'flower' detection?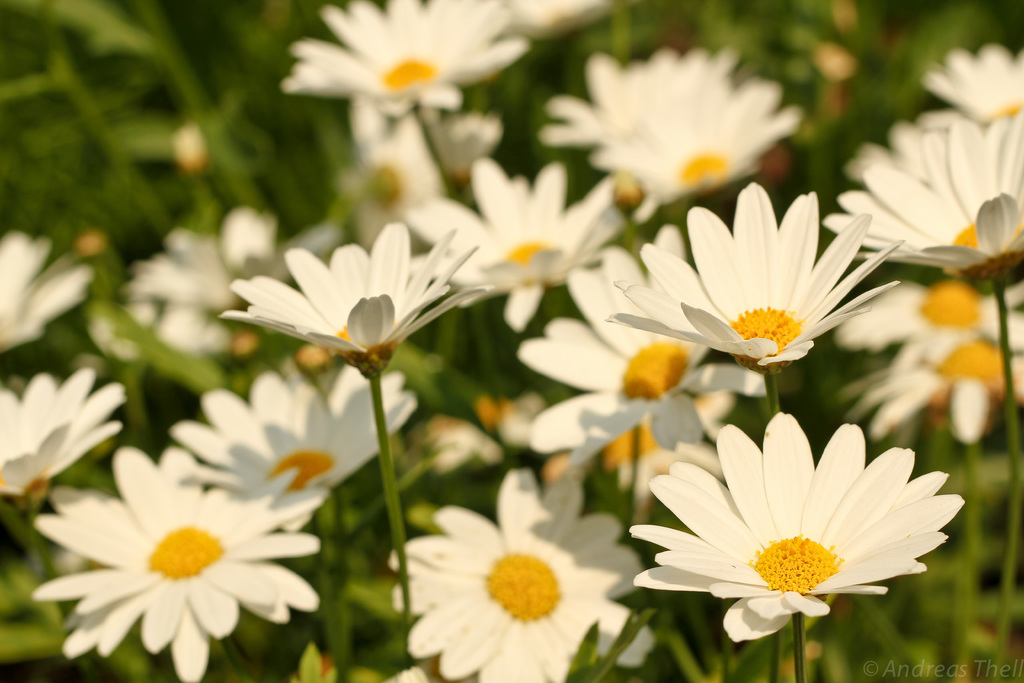
x1=837 y1=338 x2=1023 y2=449
